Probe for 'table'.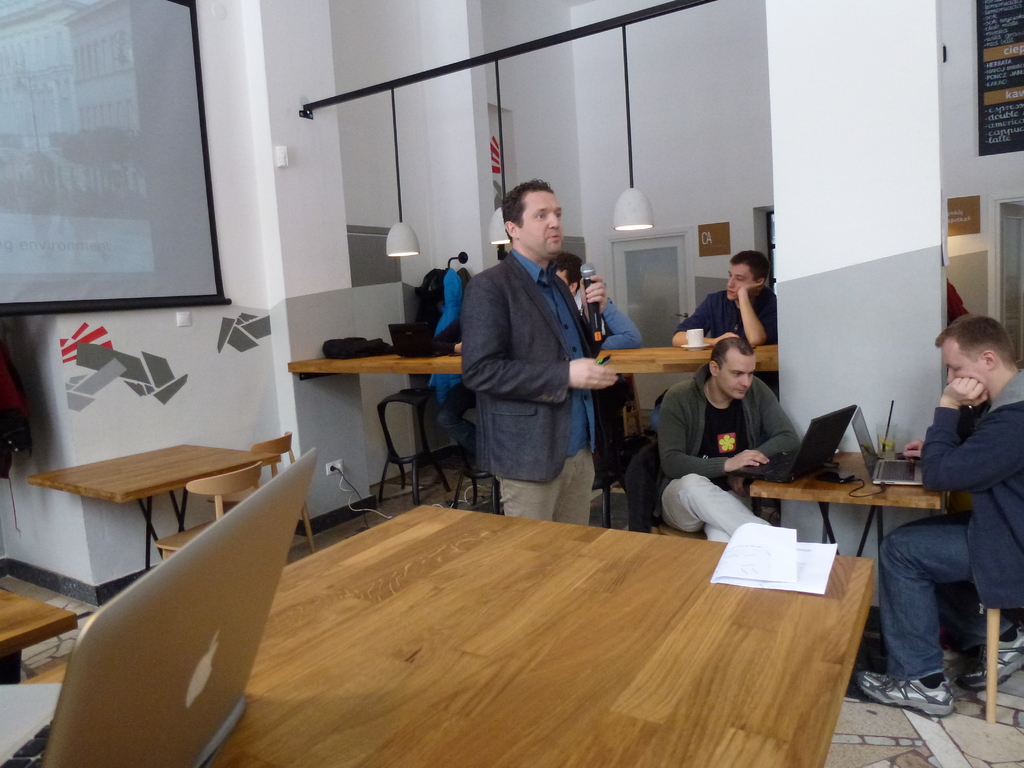
Probe result: 0 587 79 678.
